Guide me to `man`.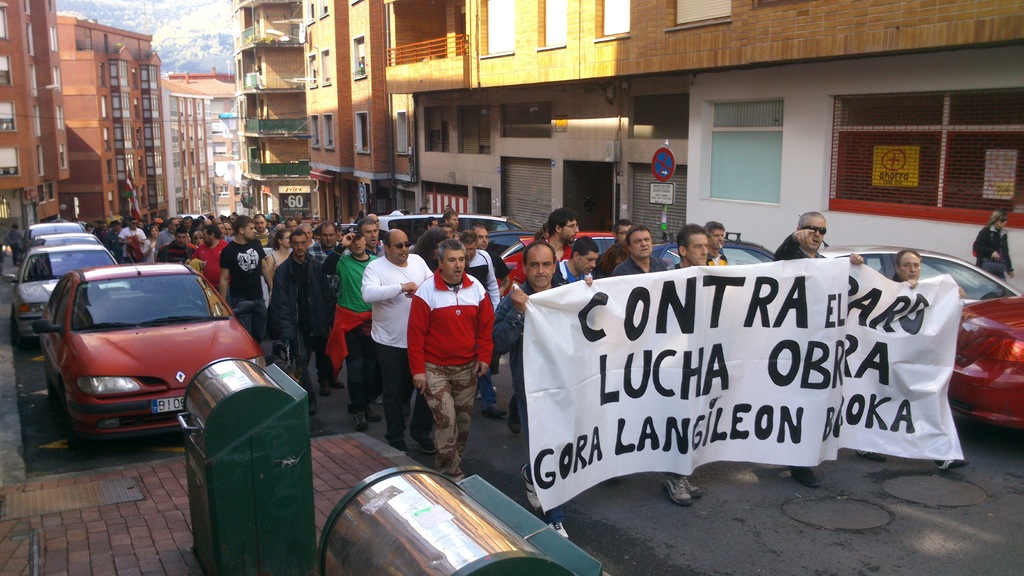
Guidance: region(398, 225, 494, 474).
